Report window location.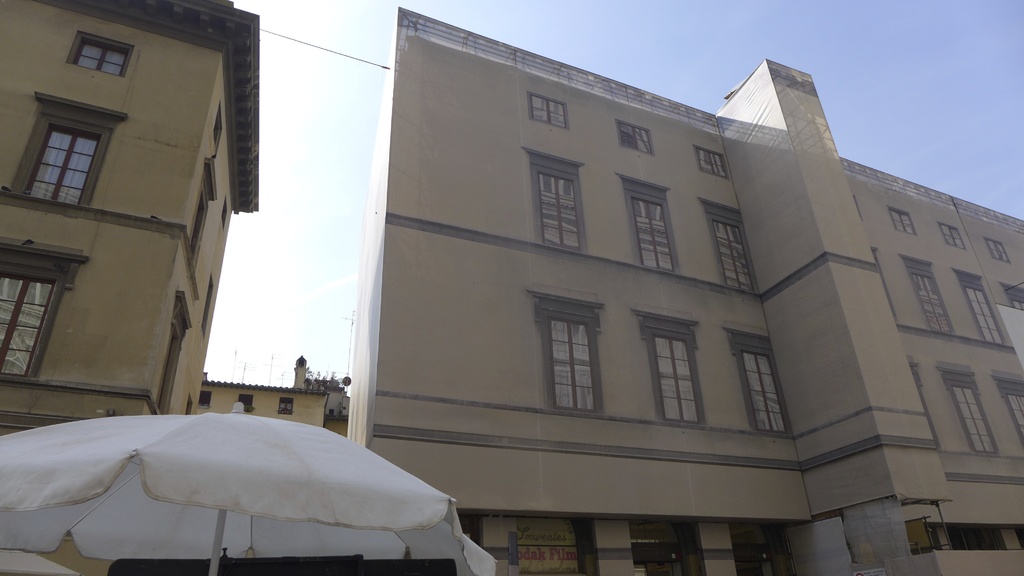
Report: bbox=[932, 365, 1002, 461].
